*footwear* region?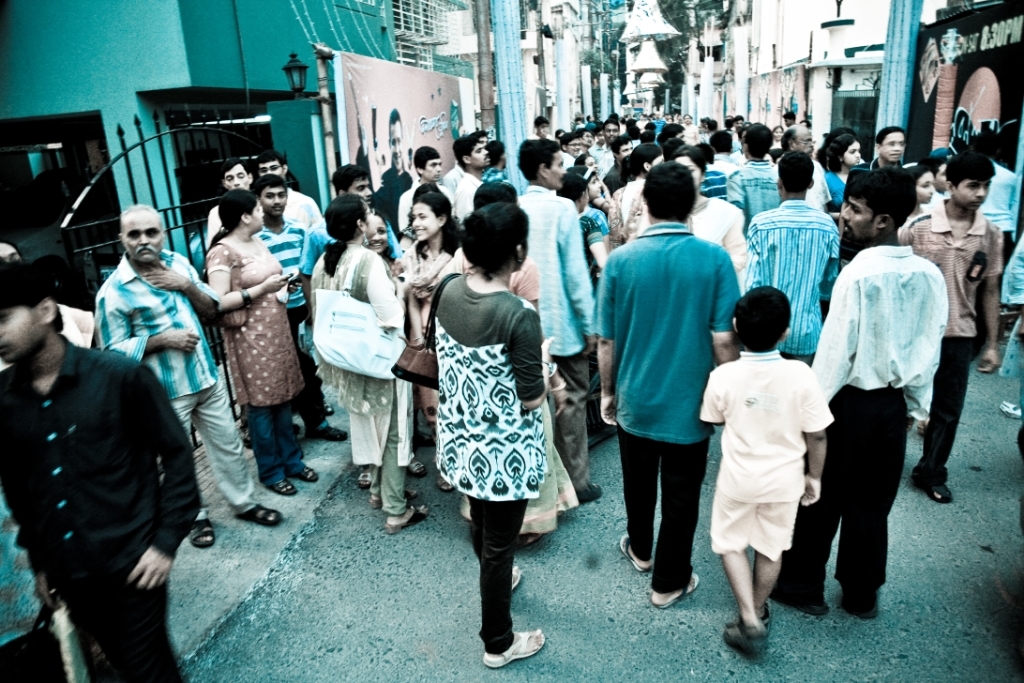
l=370, t=490, r=419, b=511
